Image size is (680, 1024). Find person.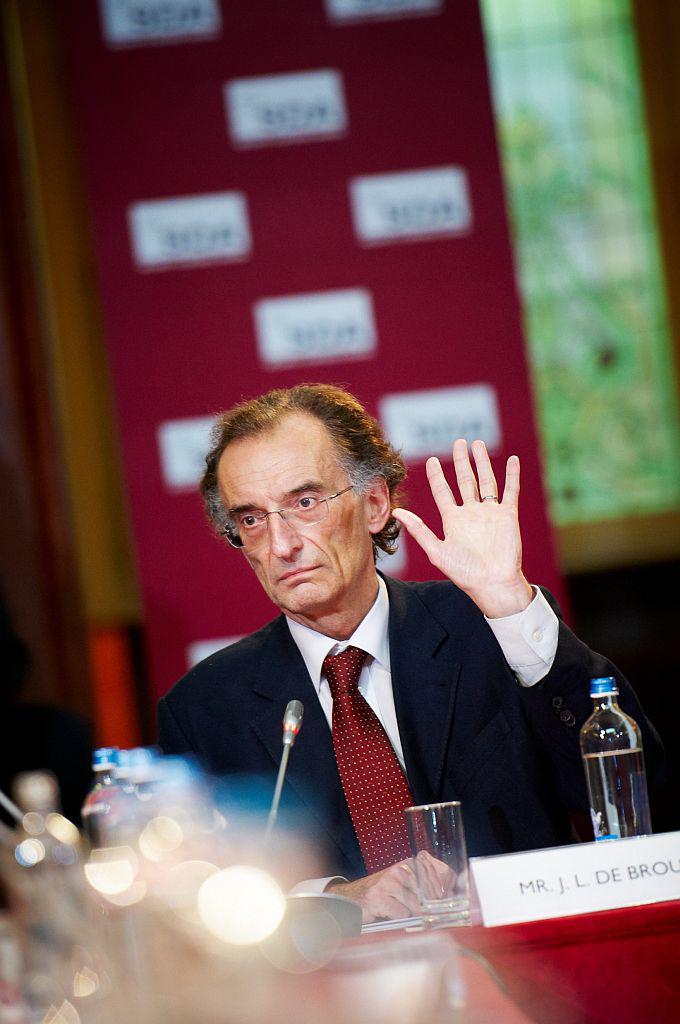
(155,382,667,921).
